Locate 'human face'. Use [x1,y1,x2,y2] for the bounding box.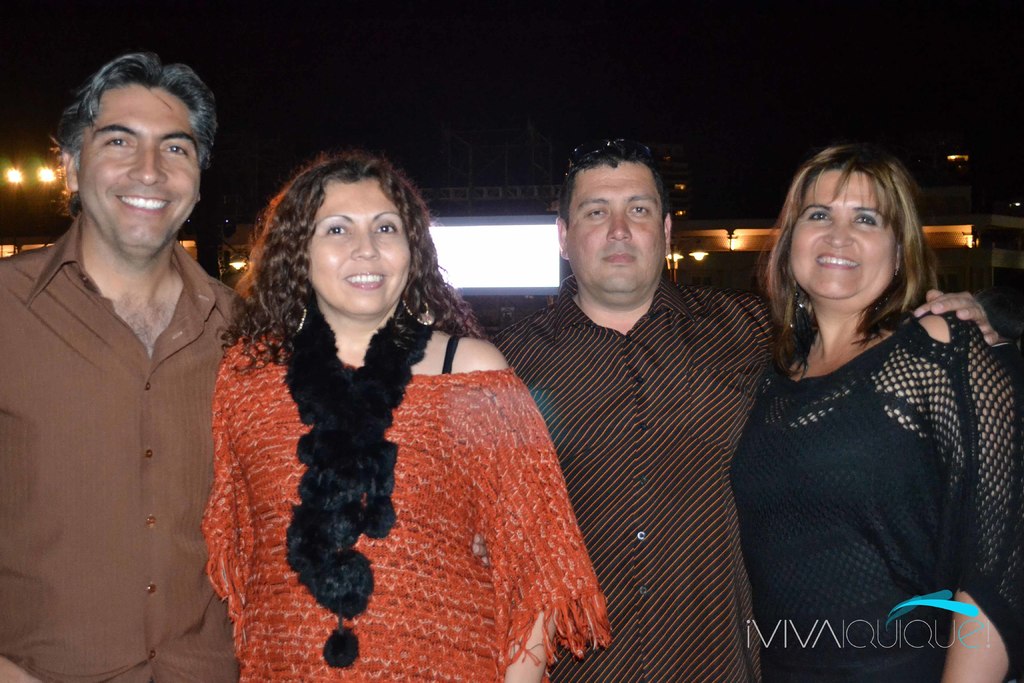
[309,185,416,312].
